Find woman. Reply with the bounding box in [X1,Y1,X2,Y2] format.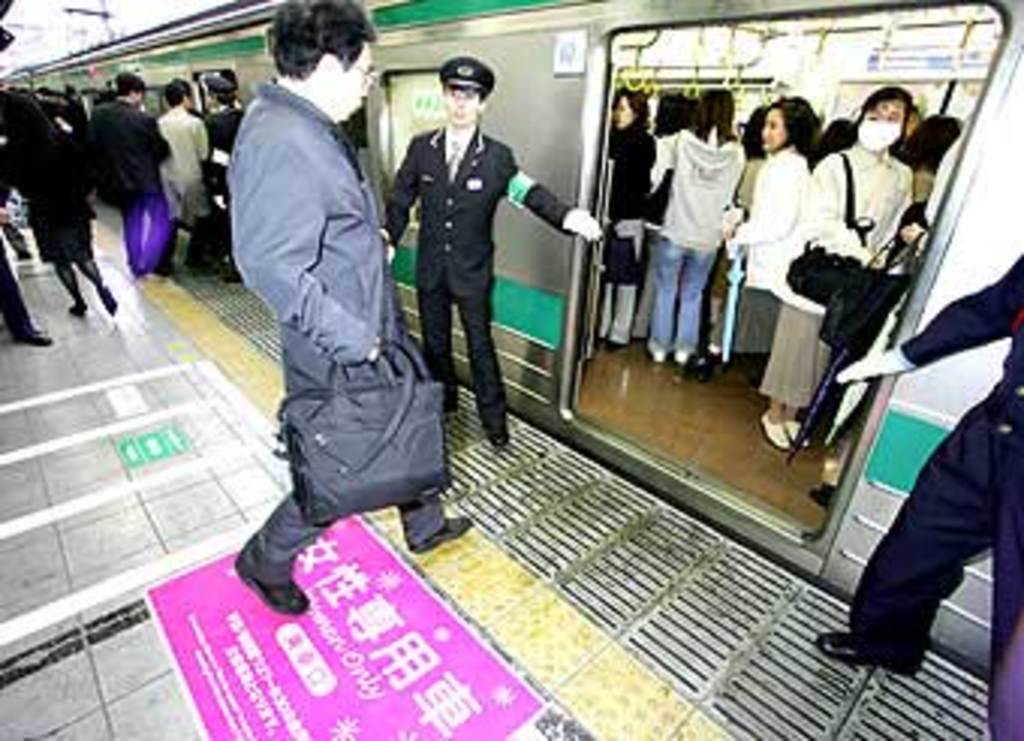
[0,87,117,325].
